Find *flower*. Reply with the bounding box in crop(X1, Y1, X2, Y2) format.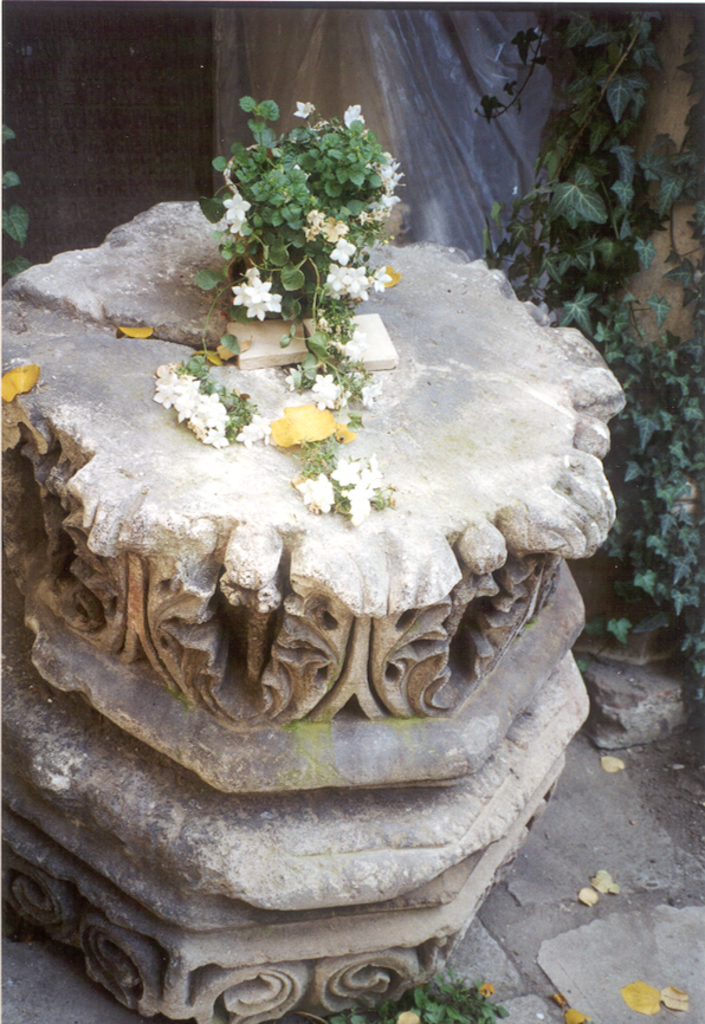
crop(373, 264, 387, 290).
